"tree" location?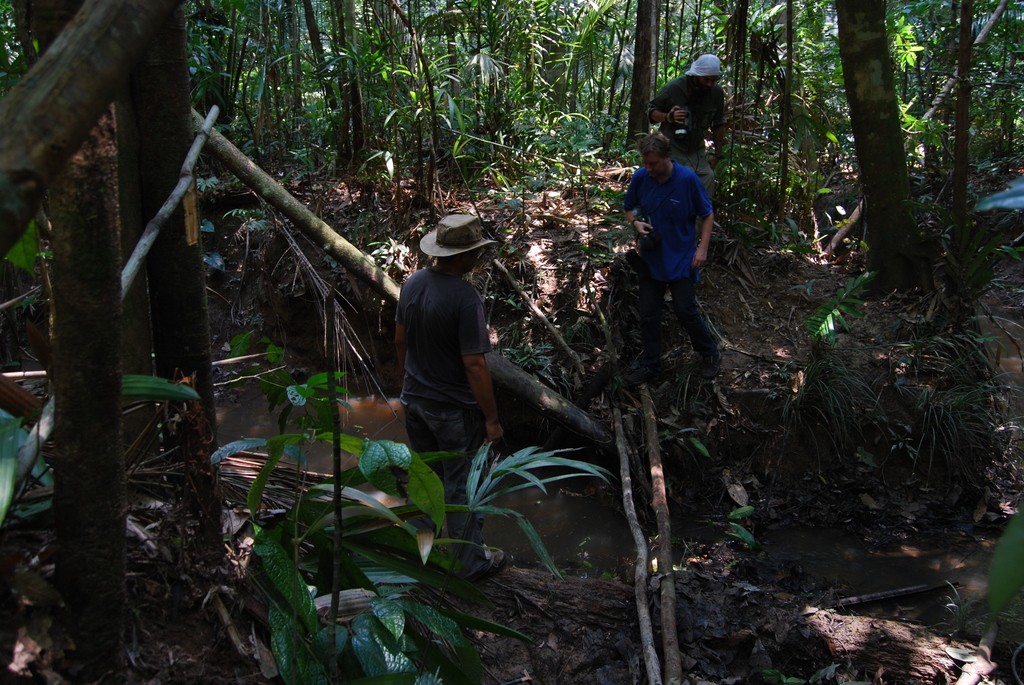
l=0, t=0, r=226, b=678
